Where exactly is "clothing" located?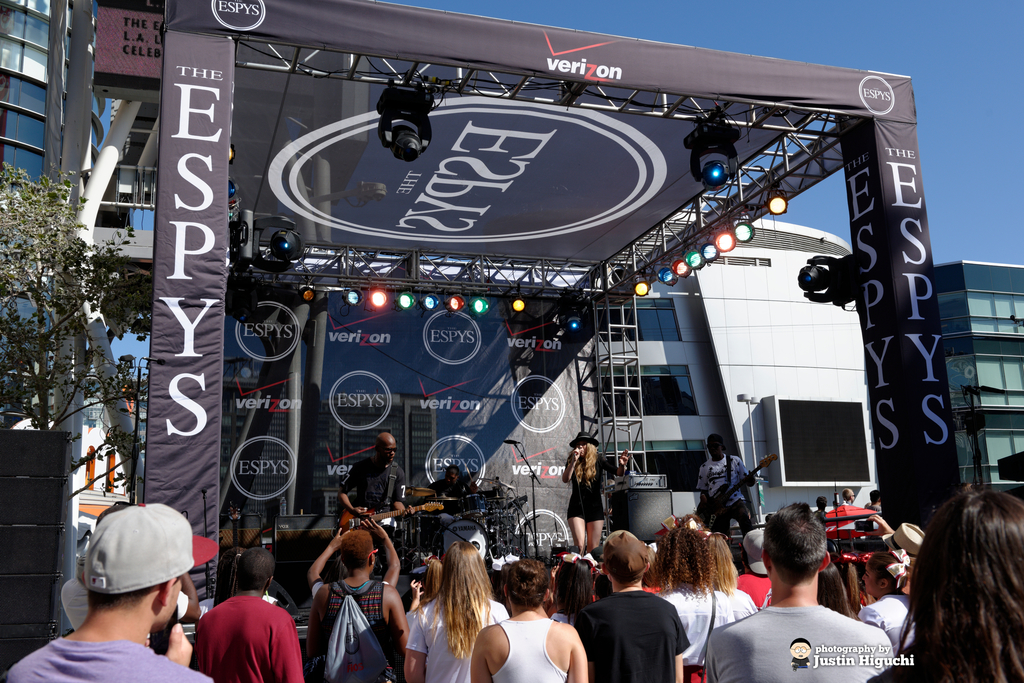
Its bounding box is (left=662, top=592, right=753, bottom=680).
